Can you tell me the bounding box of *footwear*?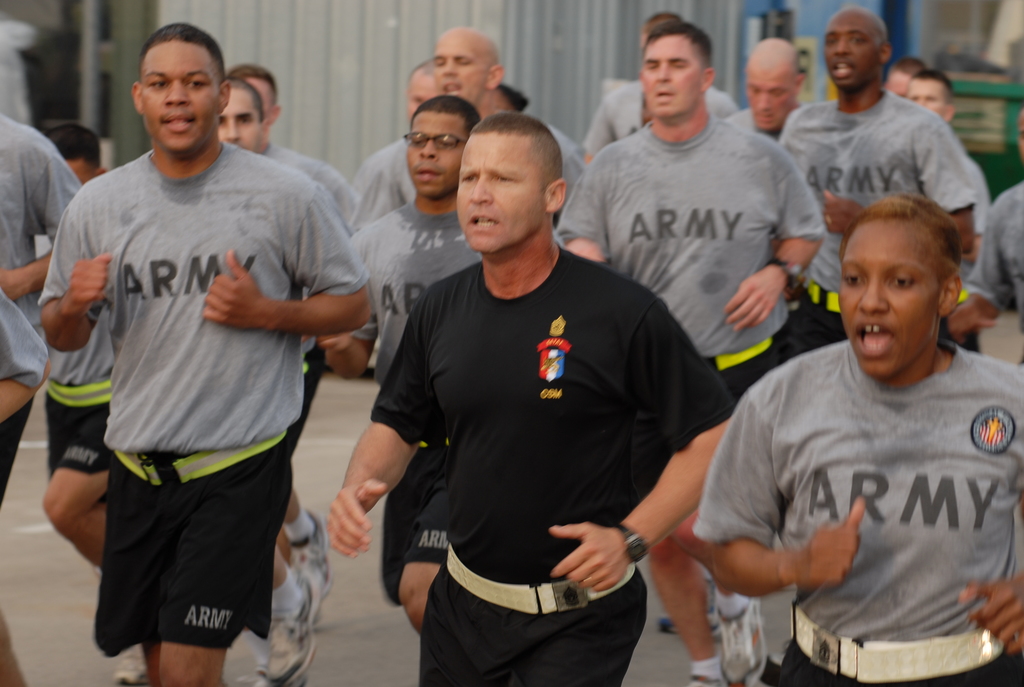
{"x1": 709, "y1": 601, "x2": 774, "y2": 686}.
